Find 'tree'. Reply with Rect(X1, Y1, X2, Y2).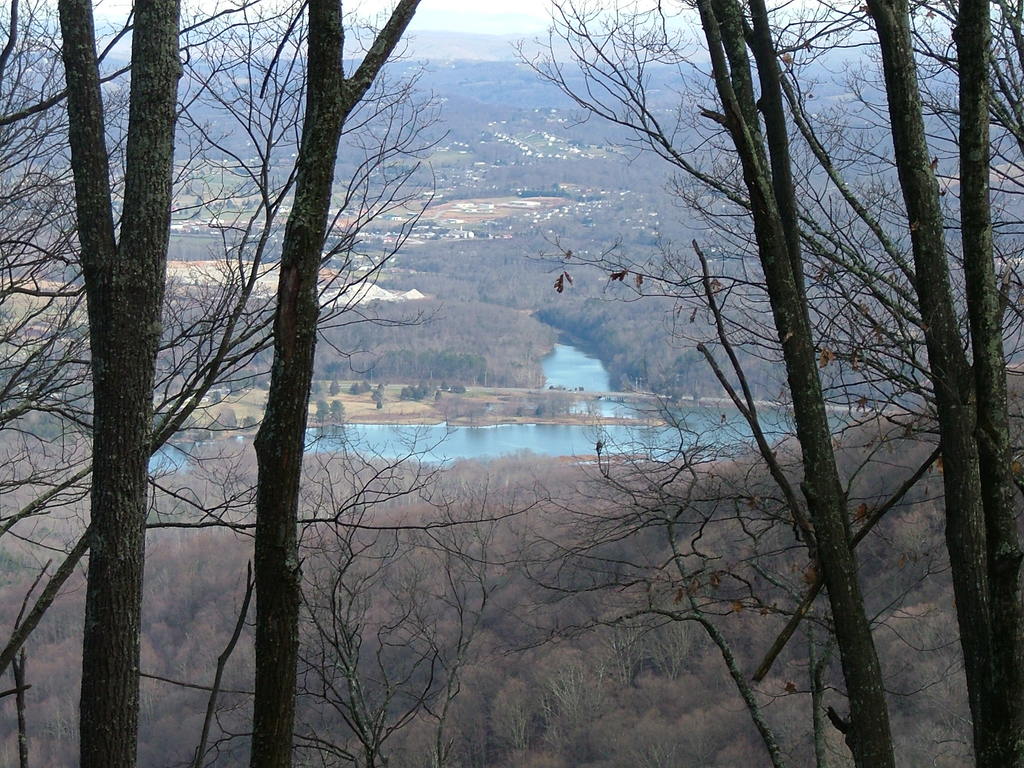
Rect(835, 1, 1011, 767).
